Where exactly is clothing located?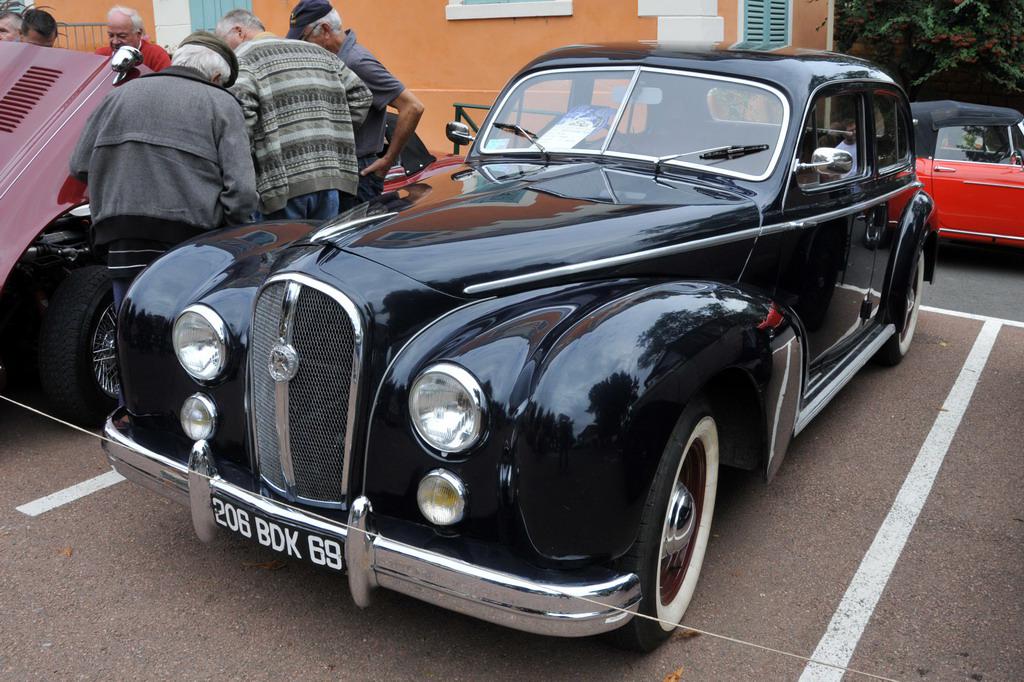
Its bounding box is [x1=347, y1=37, x2=427, y2=205].
